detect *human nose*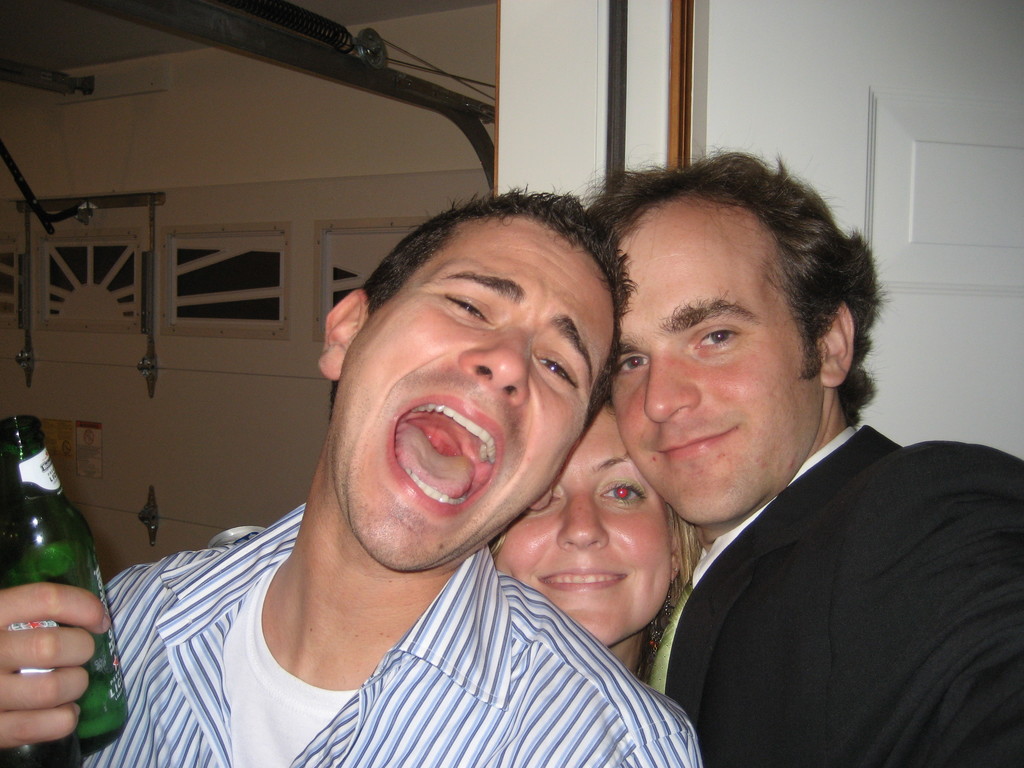
box(457, 326, 531, 406)
